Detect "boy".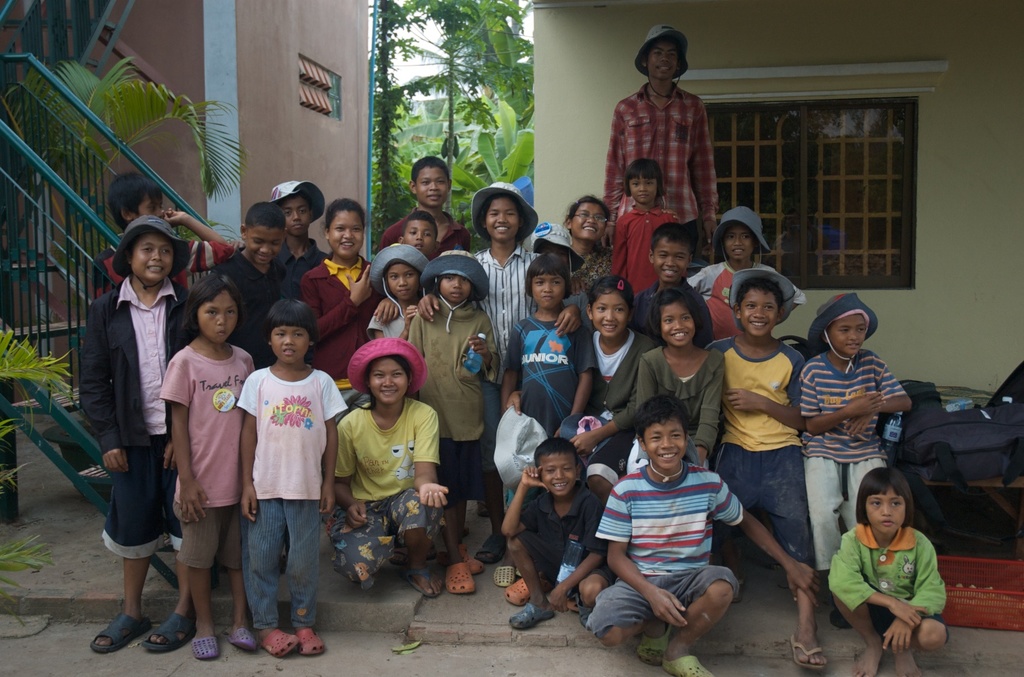
Detected at select_region(703, 270, 807, 672).
